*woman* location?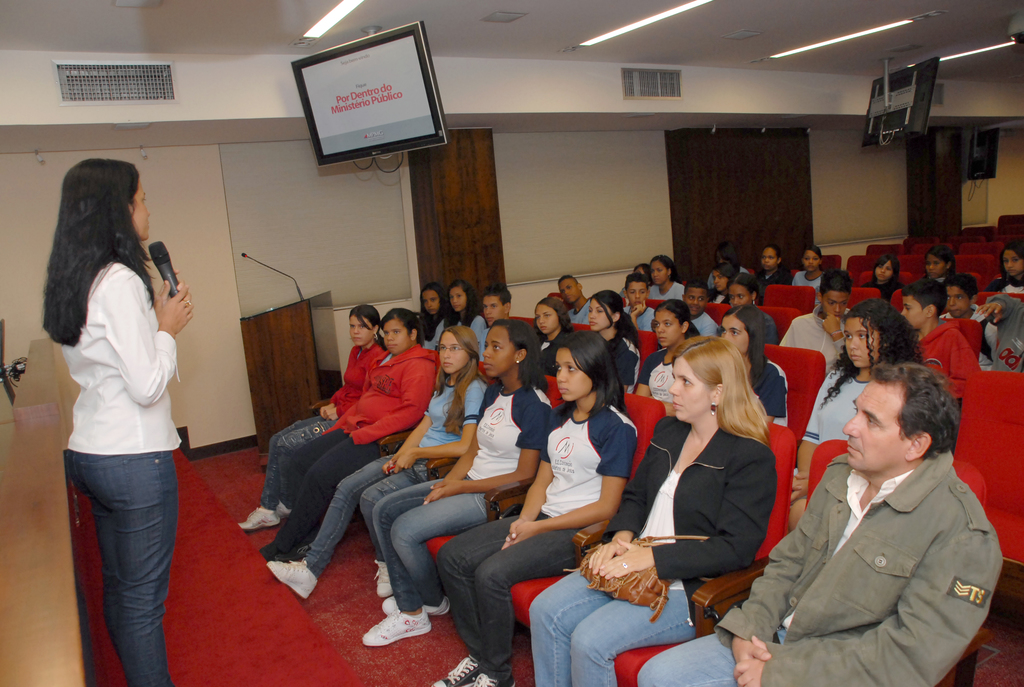
region(426, 281, 485, 352)
